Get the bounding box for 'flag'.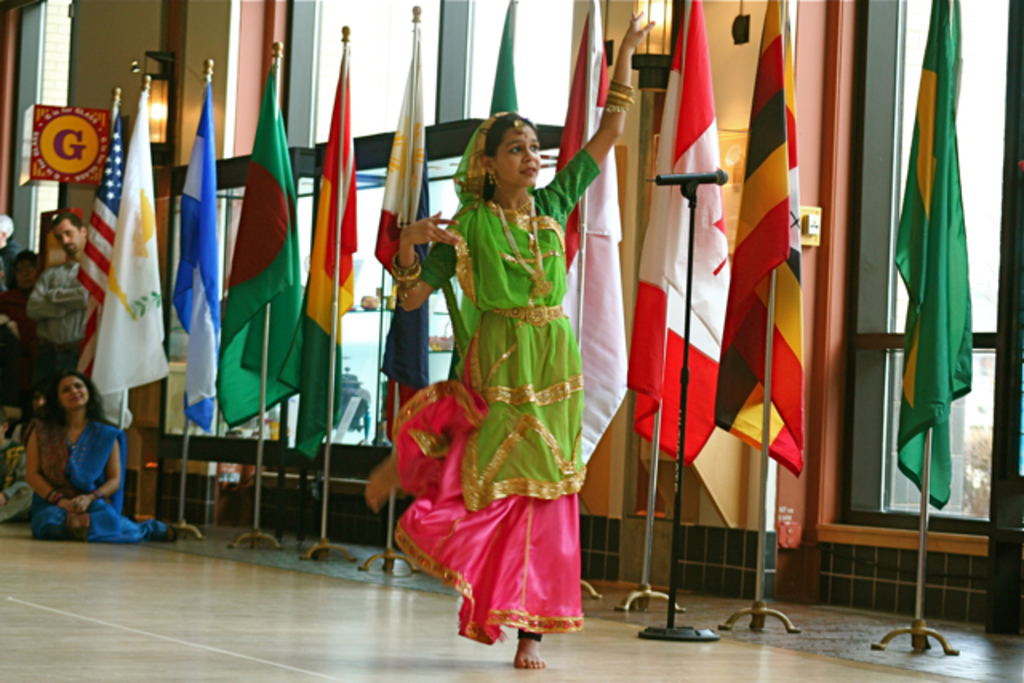
<region>293, 53, 363, 459</region>.
